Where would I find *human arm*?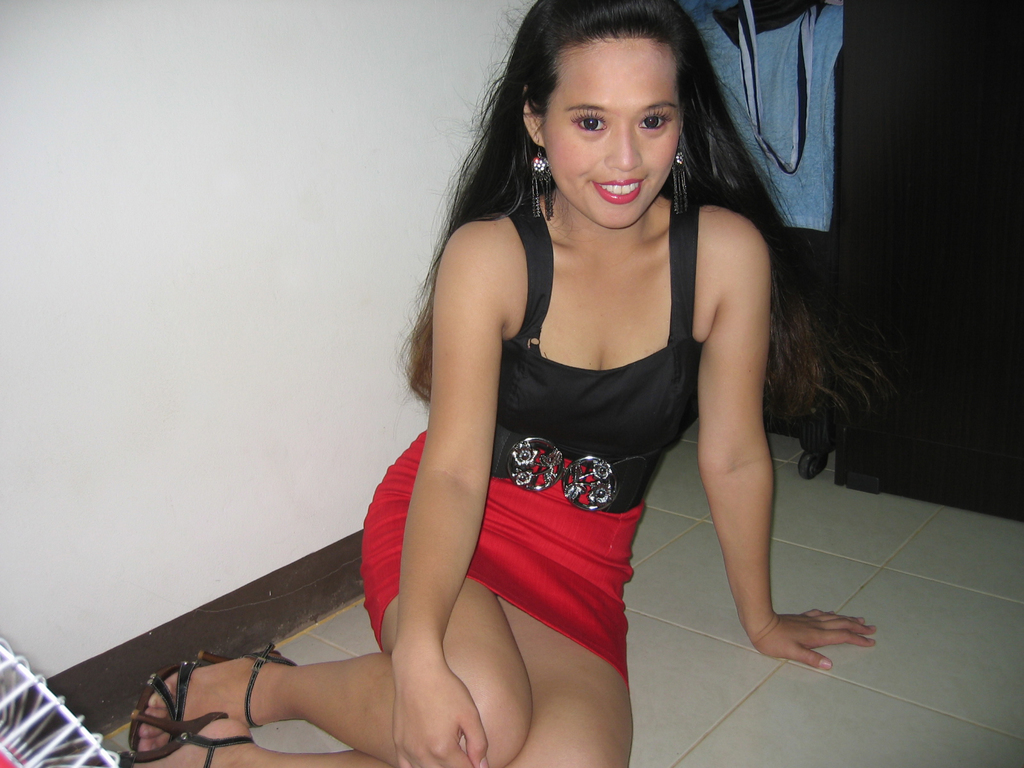
At (left=664, top=220, right=842, bottom=678).
